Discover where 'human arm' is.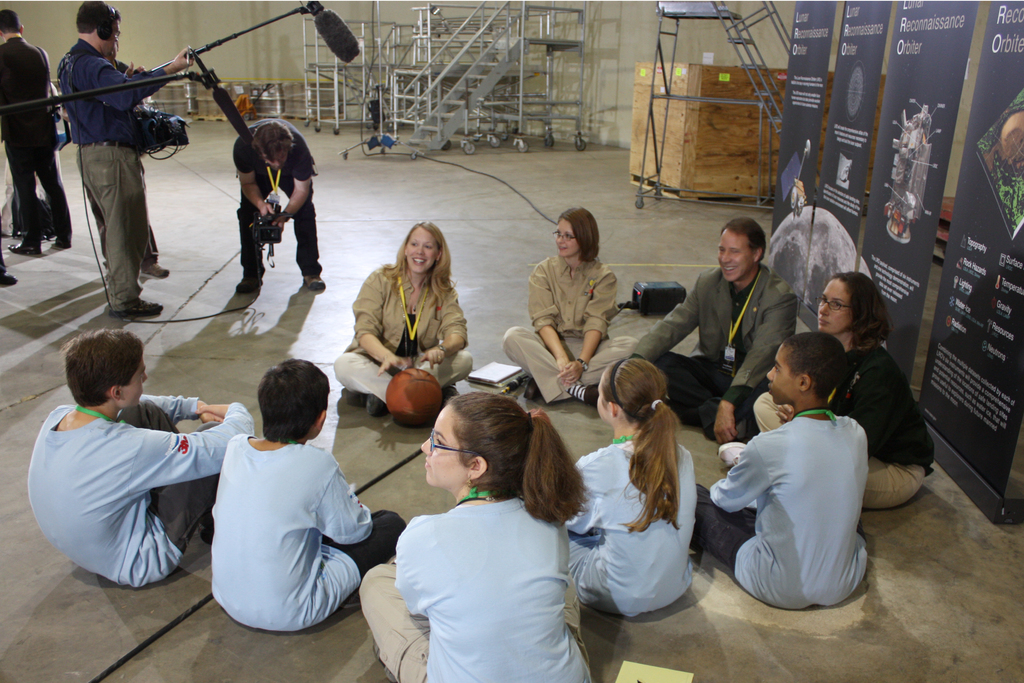
Discovered at BBox(91, 47, 196, 111).
